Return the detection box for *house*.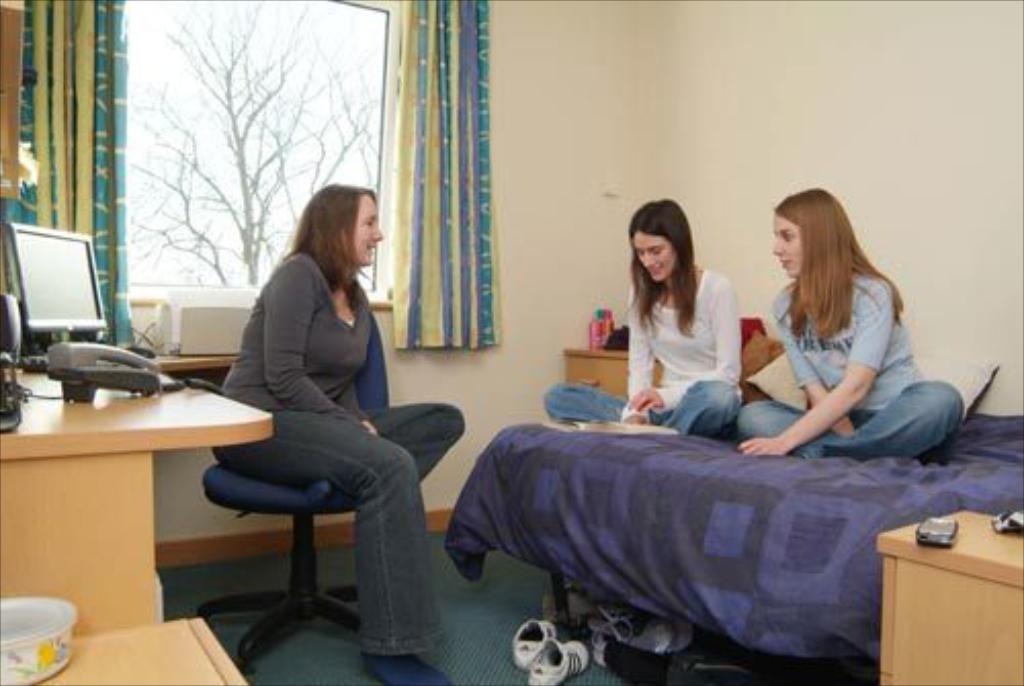
bbox=(0, 0, 1022, 684).
